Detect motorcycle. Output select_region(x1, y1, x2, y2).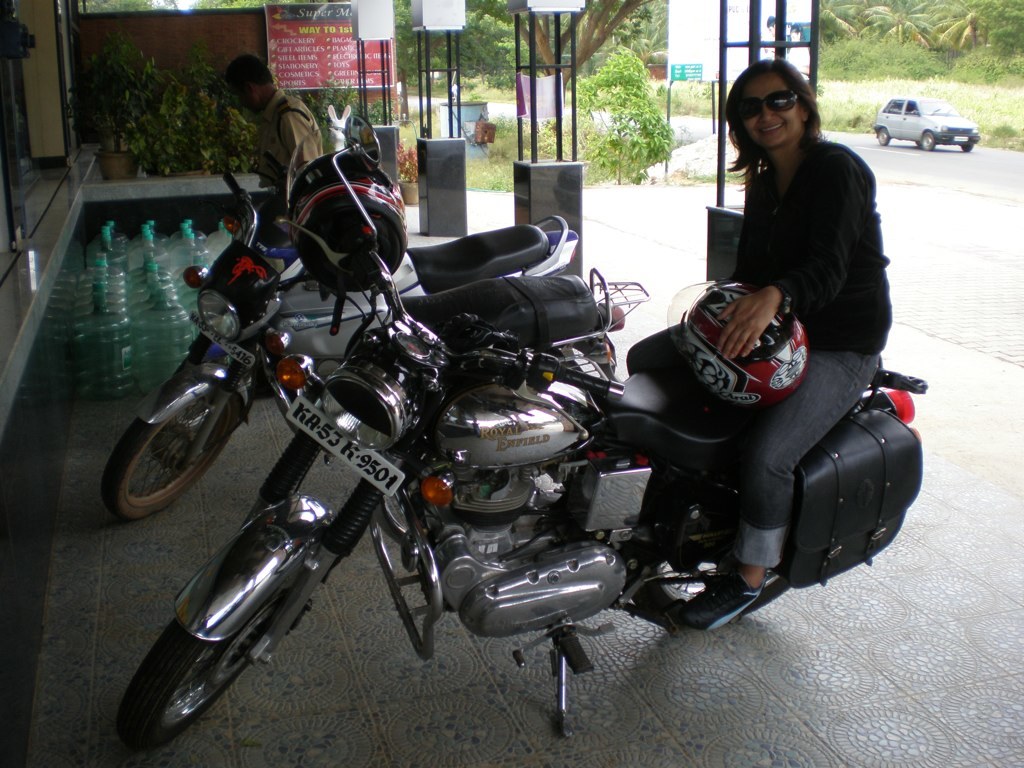
select_region(99, 173, 580, 516).
